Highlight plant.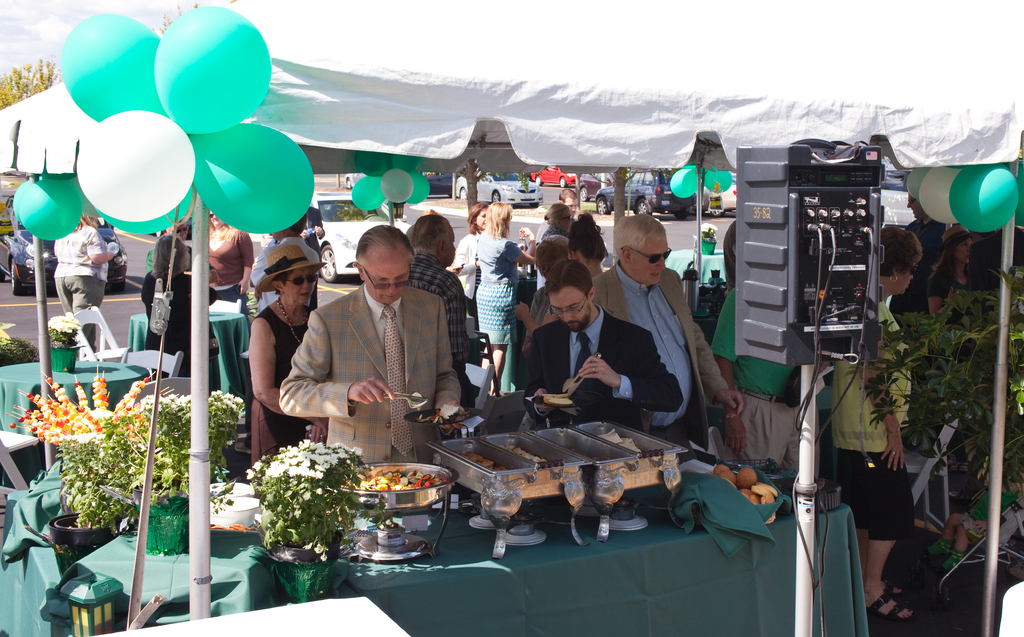
Highlighted region: region(49, 393, 174, 552).
